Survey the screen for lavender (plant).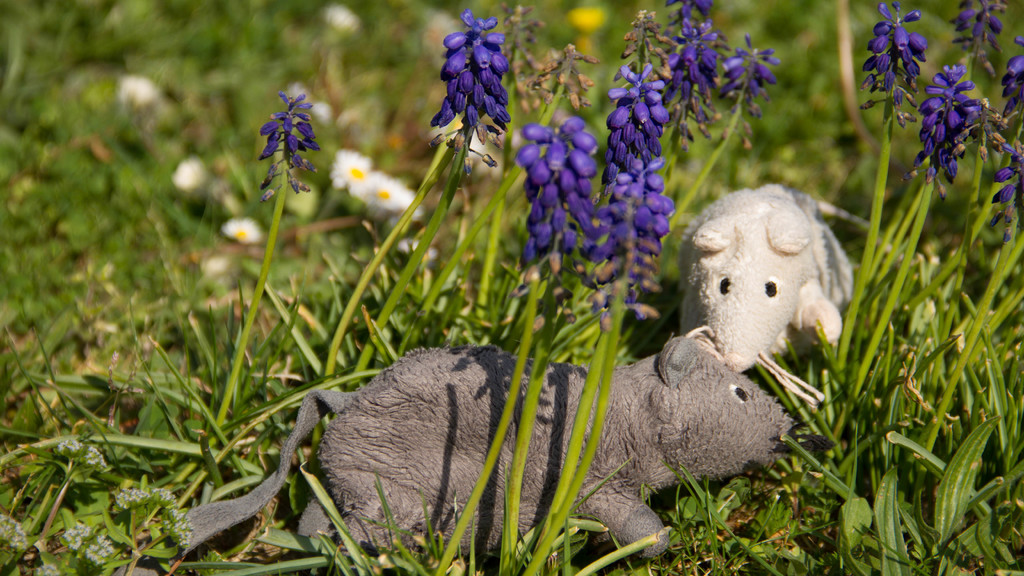
Survey found: (x1=716, y1=26, x2=785, y2=166).
